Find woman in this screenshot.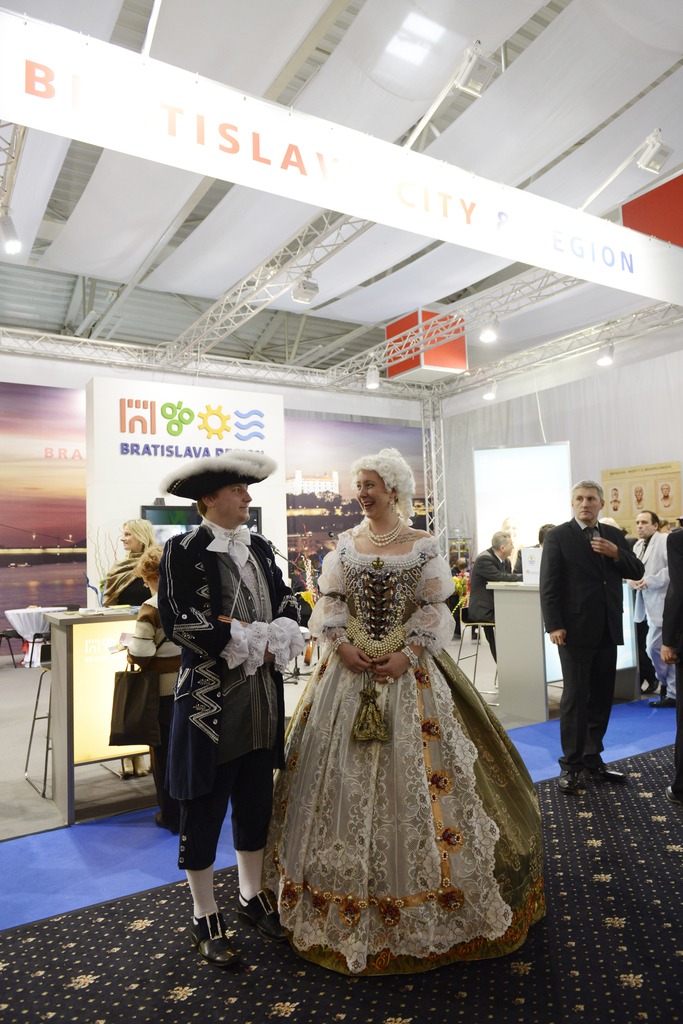
The bounding box for woman is [110, 544, 198, 839].
